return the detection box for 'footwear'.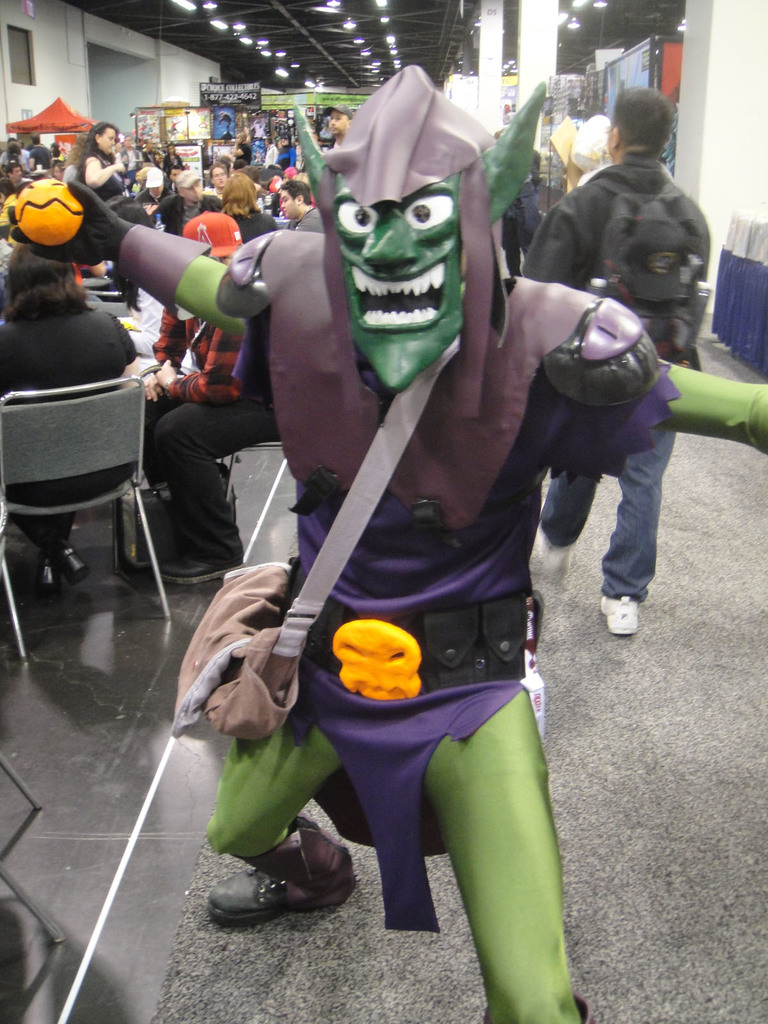
(596,593,637,638).
